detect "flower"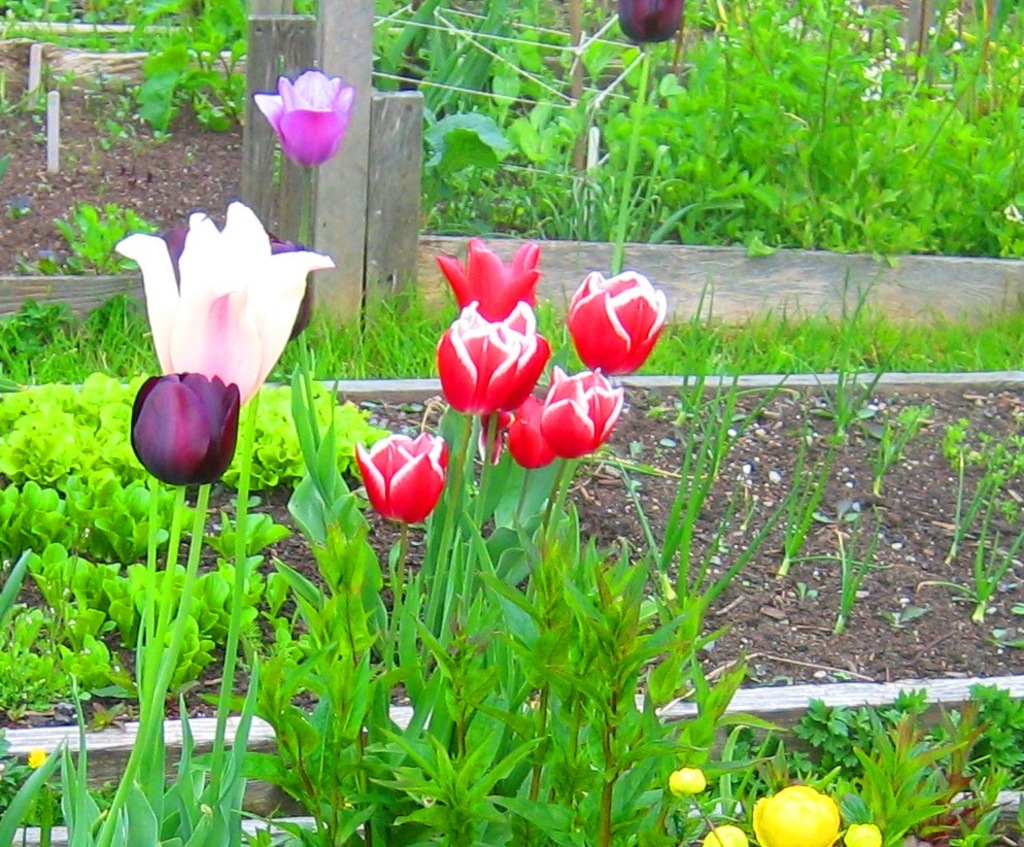
363/438/449/538
